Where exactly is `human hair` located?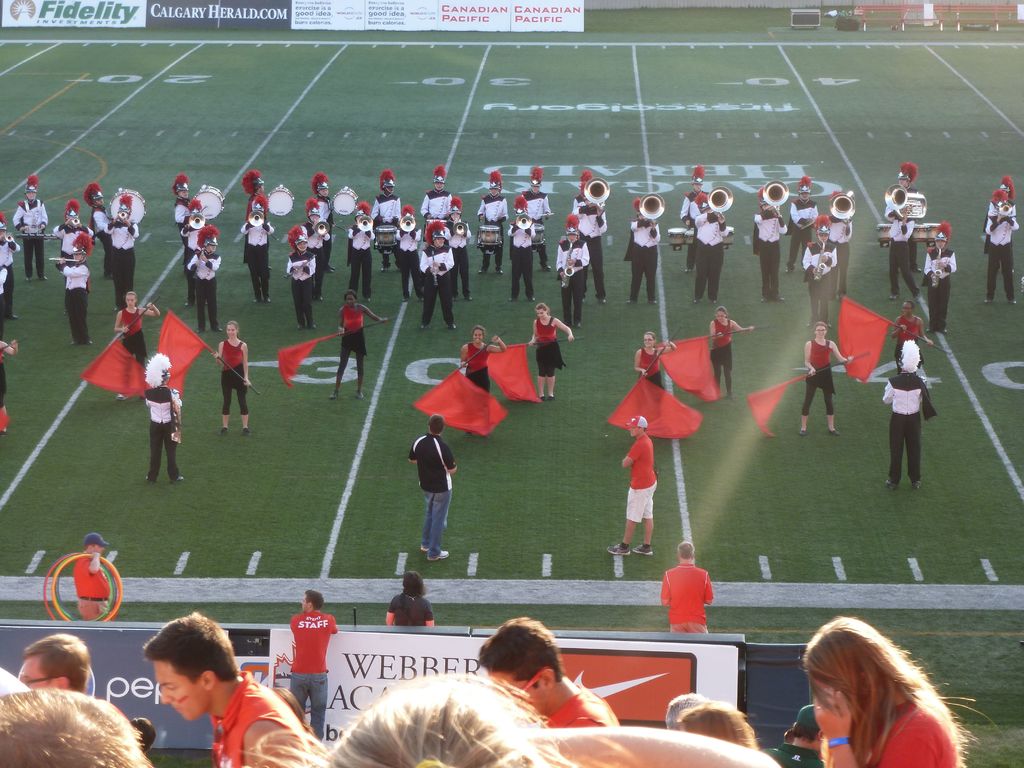
Its bounding box is region(143, 611, 244, 680).
